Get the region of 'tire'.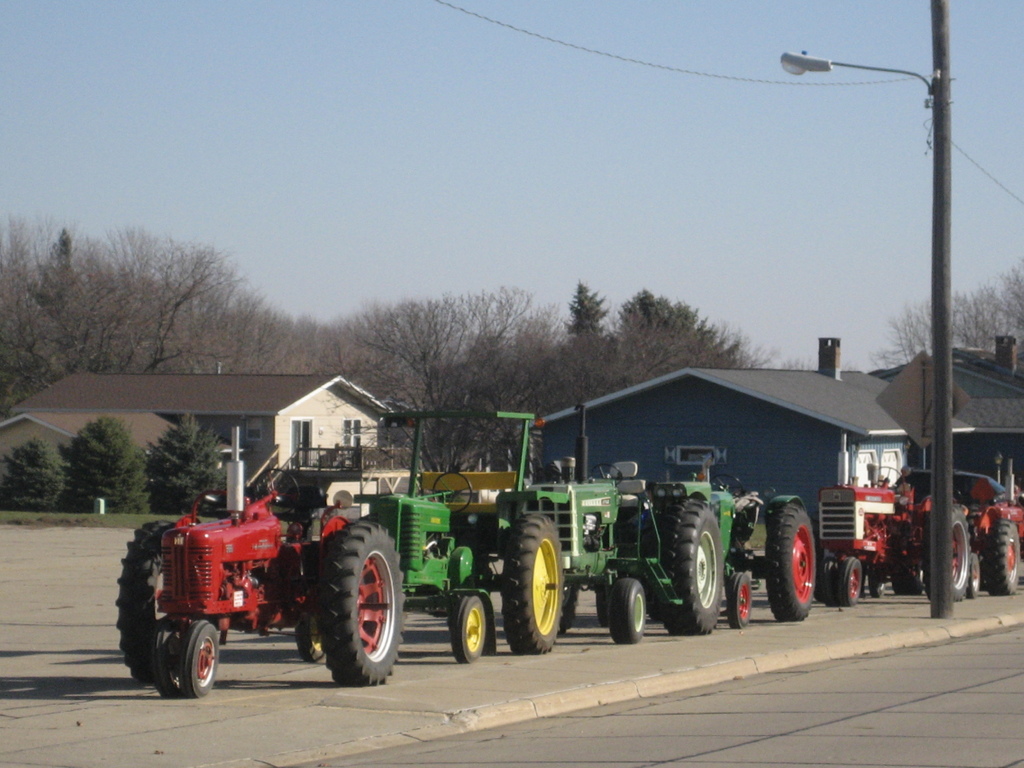
(left=726, top=572, right=751, bottom=630).
